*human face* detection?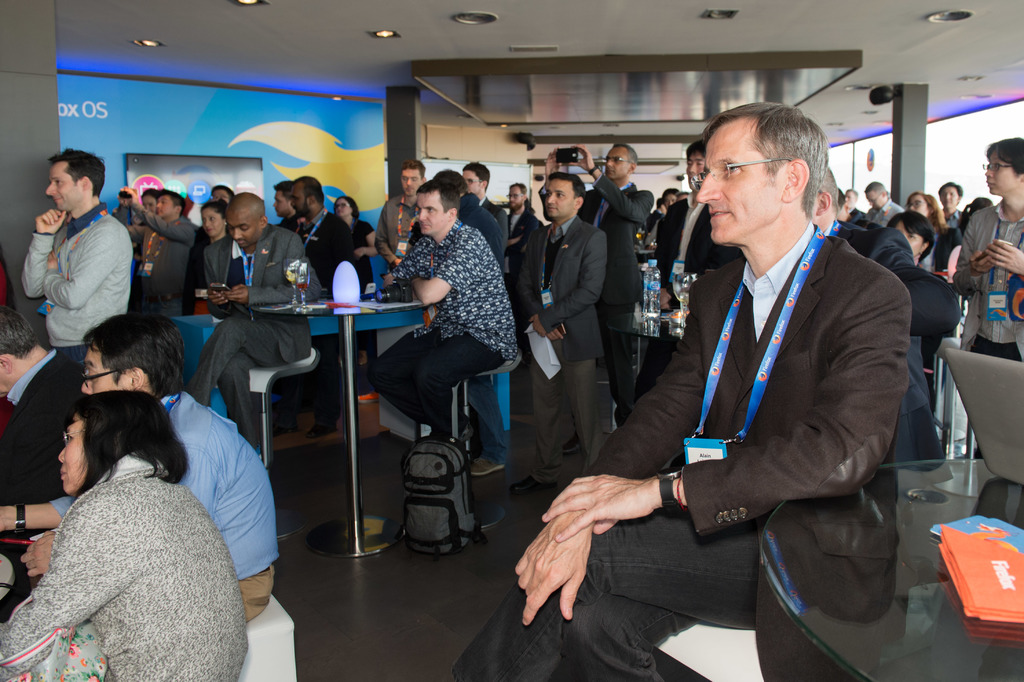
{"x1": 198, "y1": 209, "x2": 220, "y2": 233}
